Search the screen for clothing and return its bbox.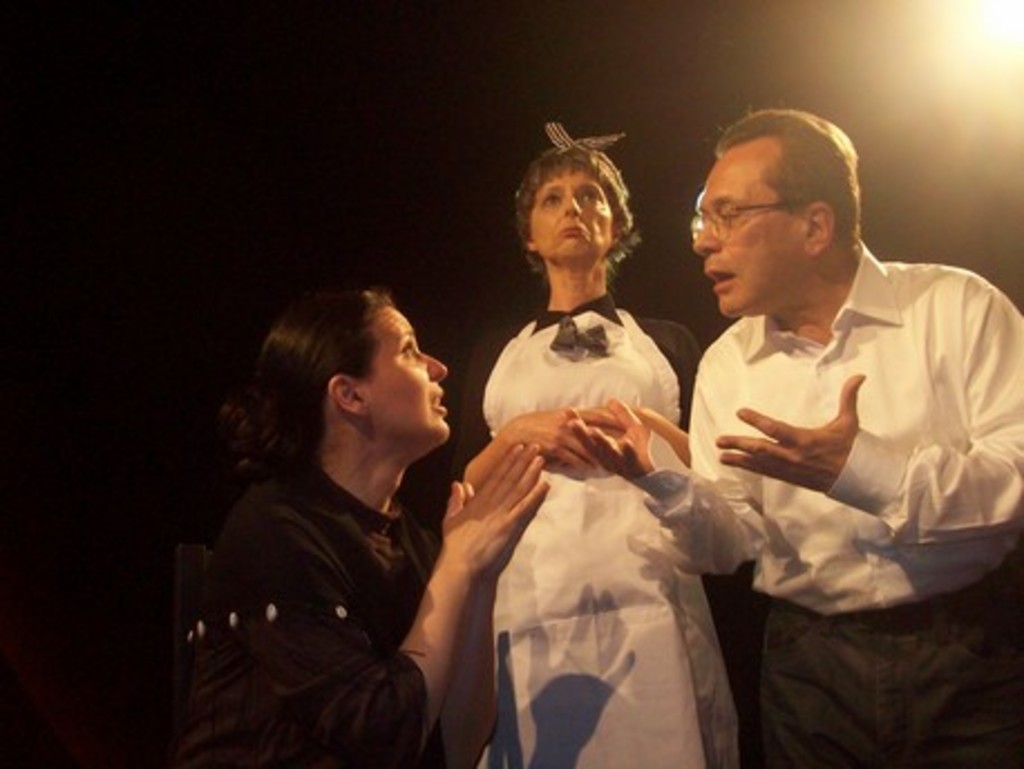
Found: bbox(190, 461, 501, 767).
